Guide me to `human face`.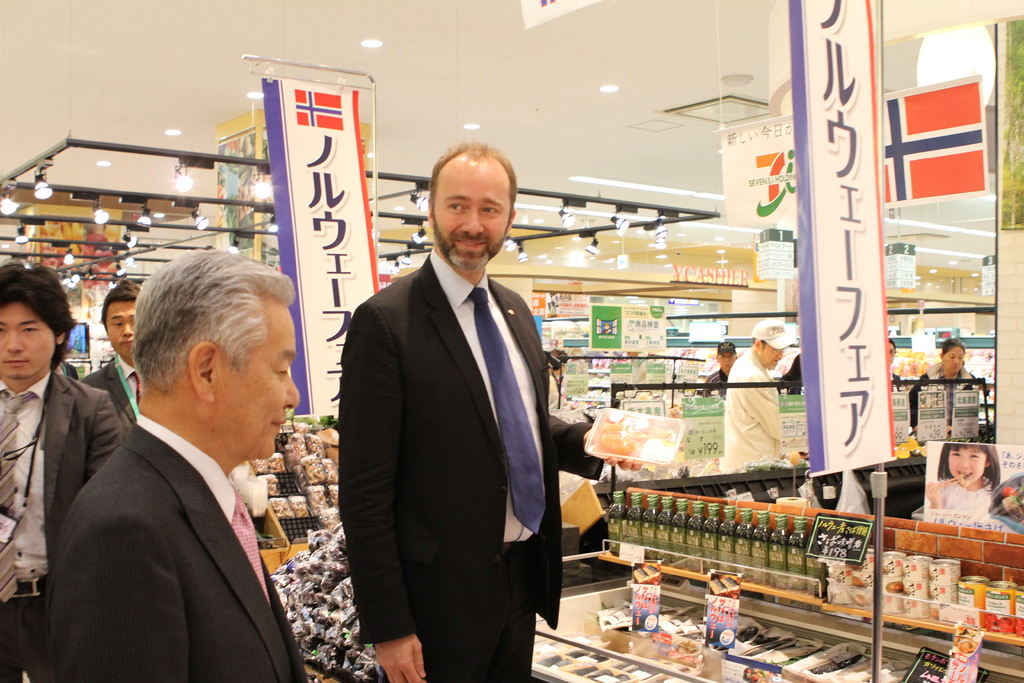
Guidance: x1=759 y1=345 x2=785 y2=372.
